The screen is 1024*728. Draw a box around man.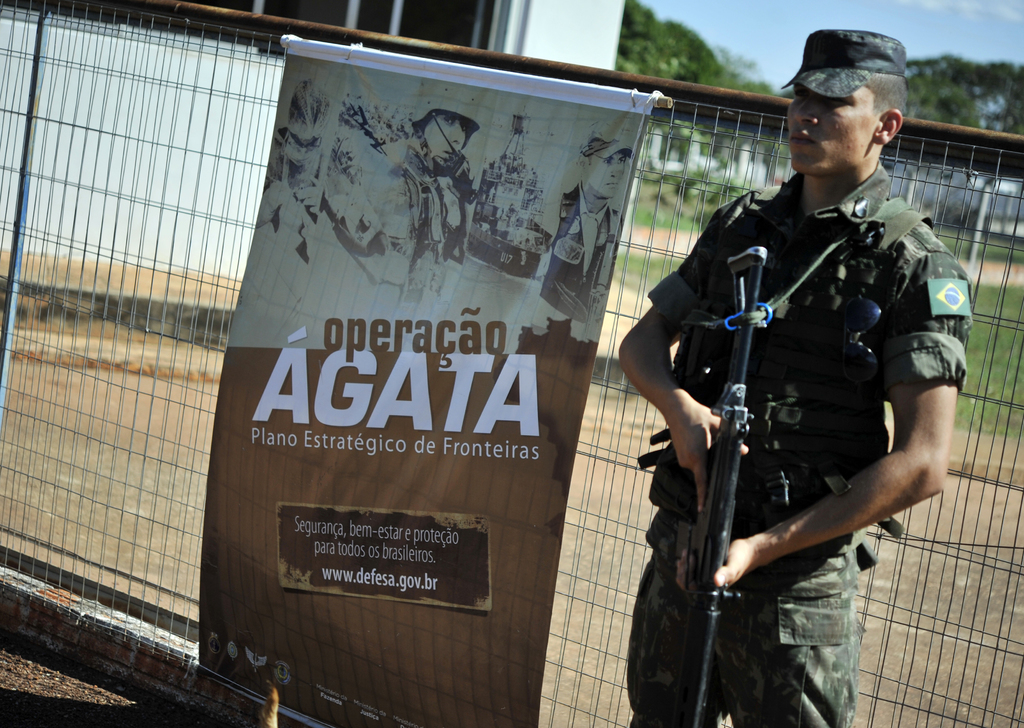
box=[543, 120, 636, 320].
